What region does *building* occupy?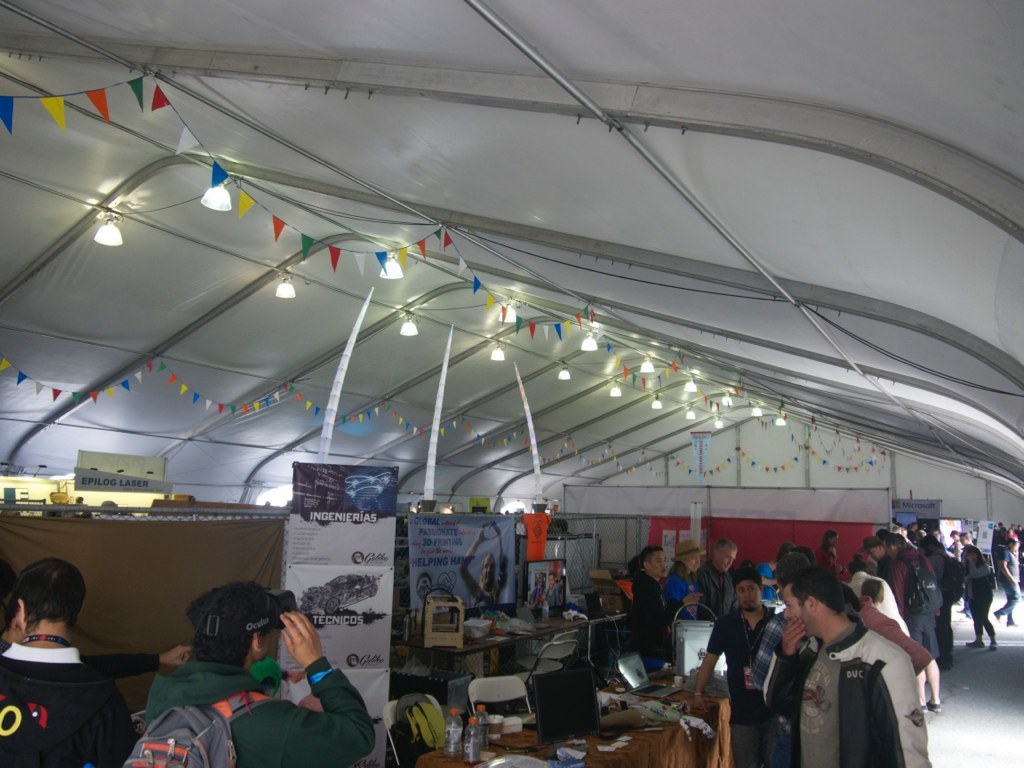
pyautogui.locateOnScreen(0, 0, 1023, 767).
